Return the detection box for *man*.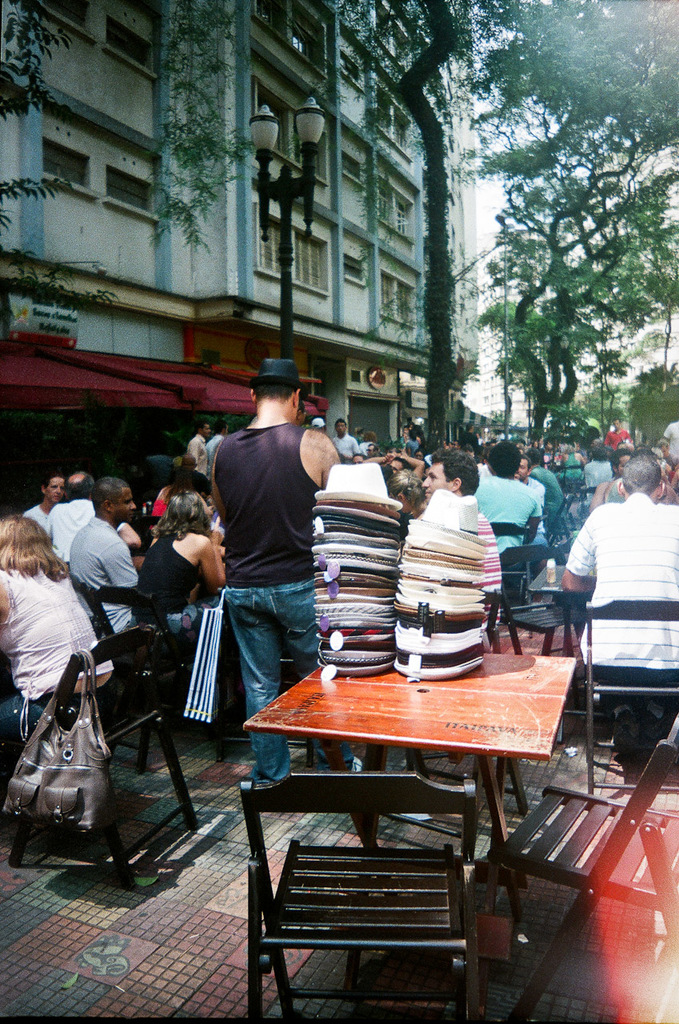
select_region(187, 361, 357, 761).
